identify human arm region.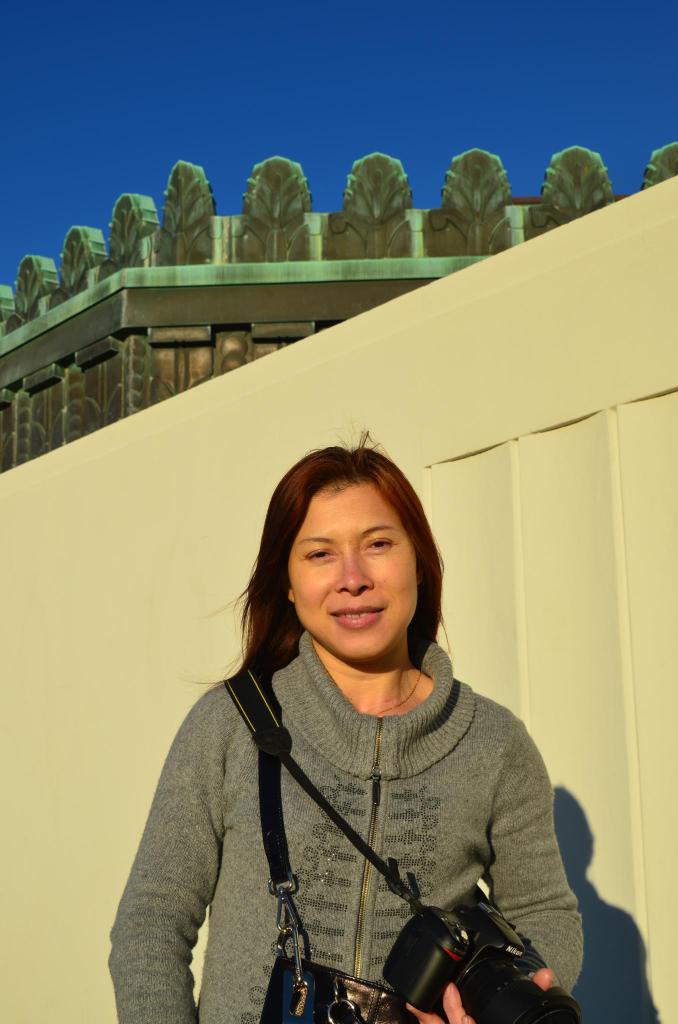
Region: crop(398, 953, 557, 1023).
